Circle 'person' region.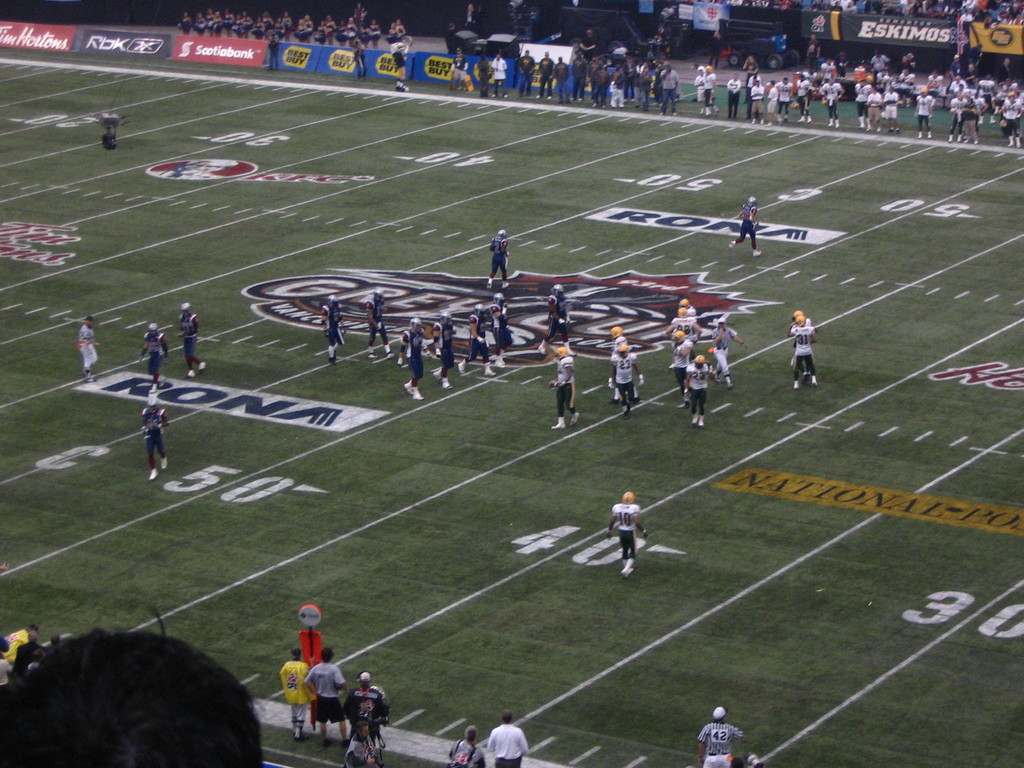
Region: [x1=77, y1=316, x2=100, y2=380].
